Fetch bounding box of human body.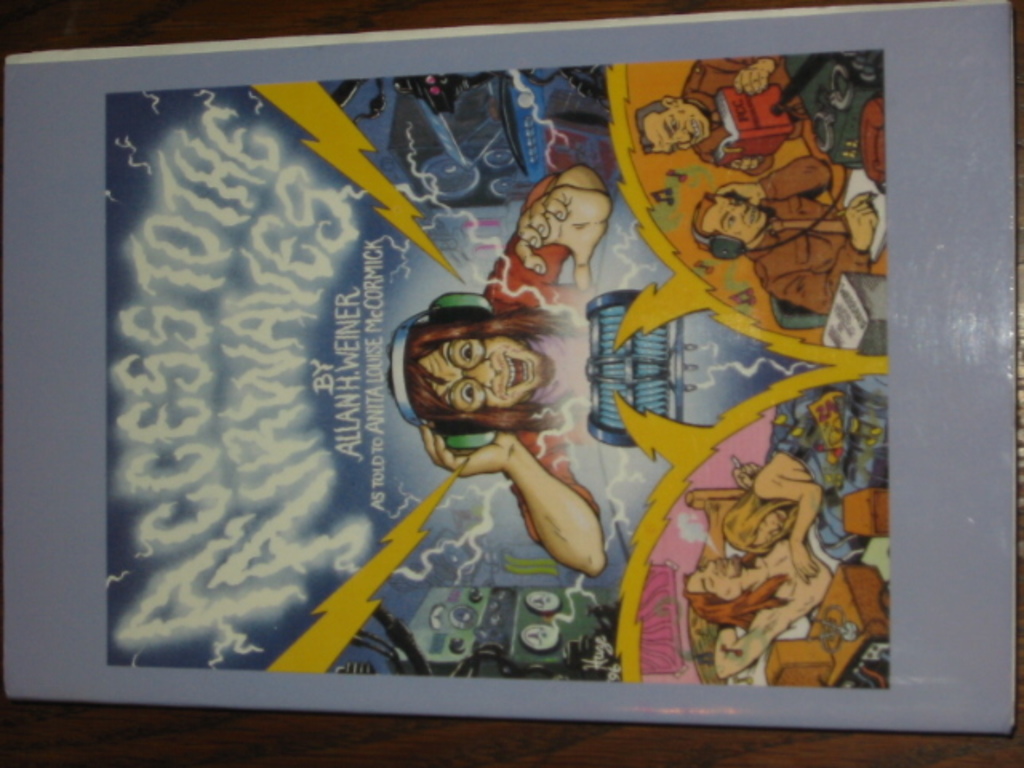
Bbox: [x1=634, y1=40, x2=808, y2=178].
